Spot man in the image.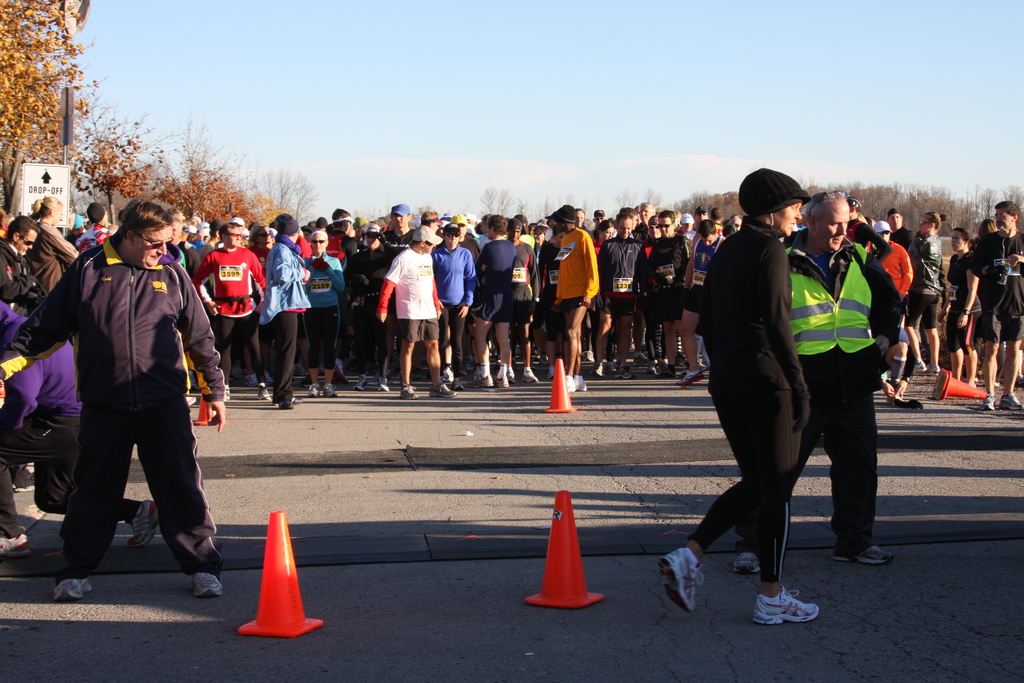
man found at <bbox>586, 211, 648, 378</bbox>.
